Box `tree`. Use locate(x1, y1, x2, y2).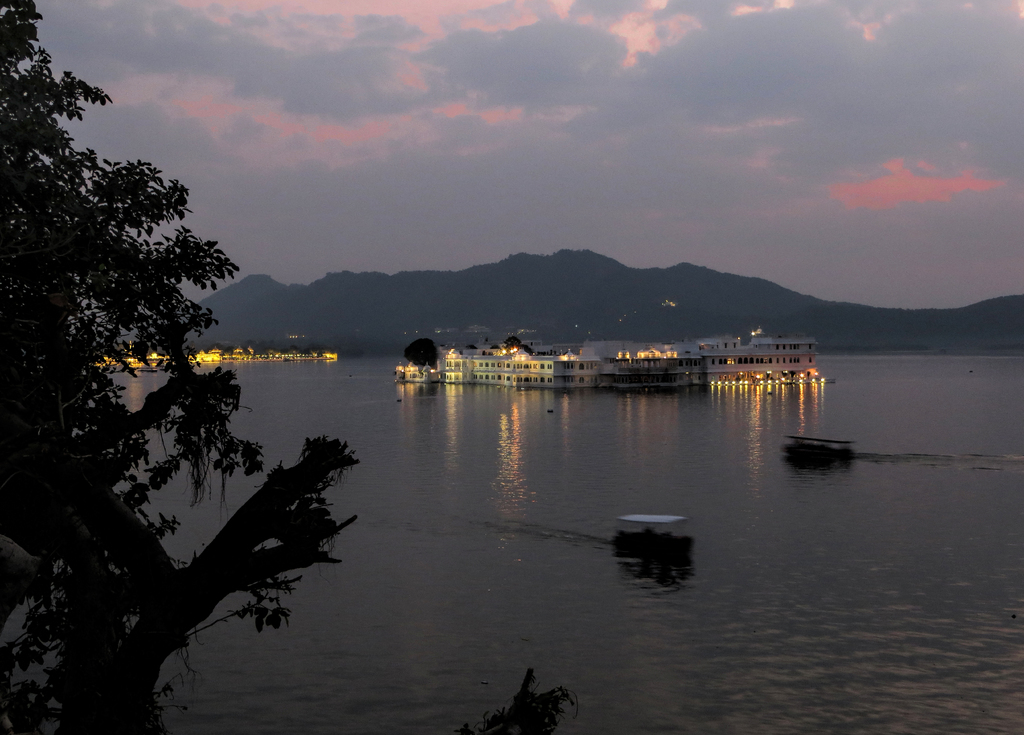
locate(0, 0, 580, 734).
